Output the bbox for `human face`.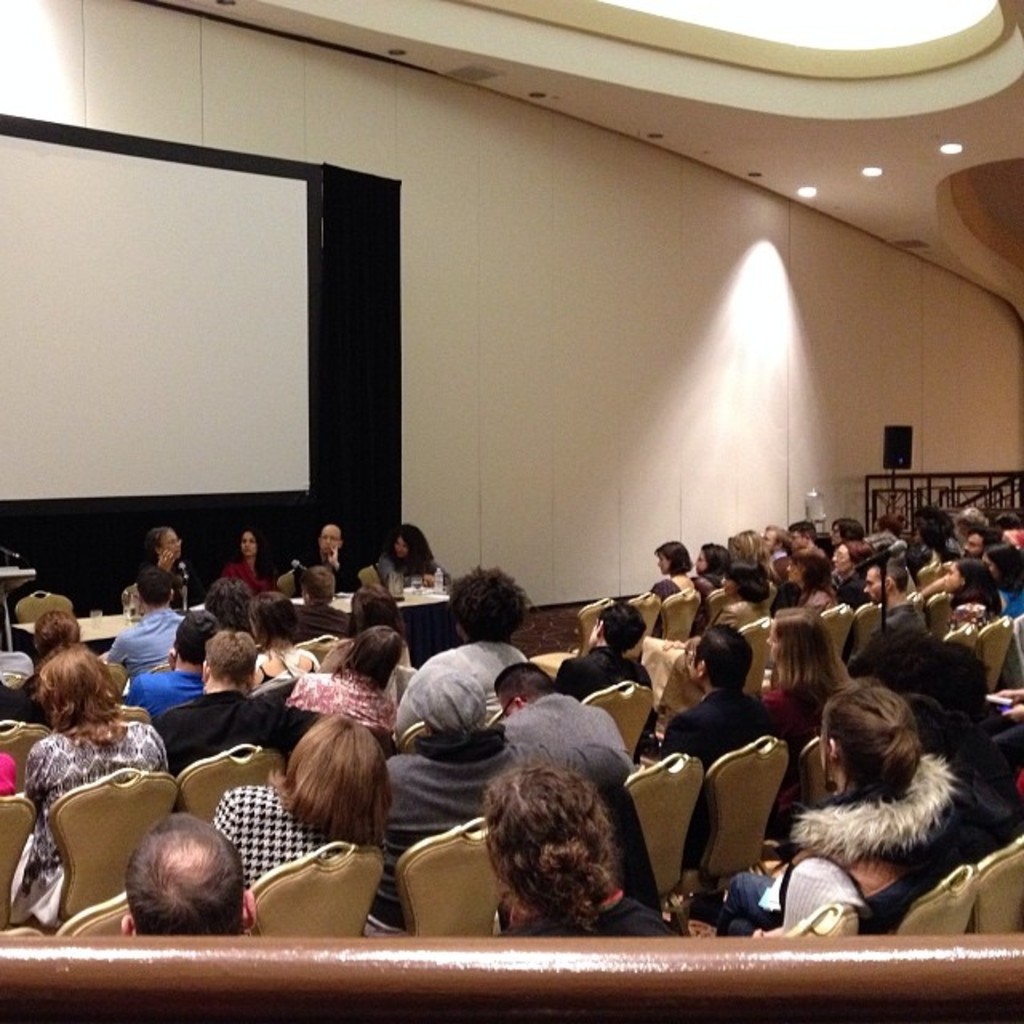
select_region(166, 528, 181, 558).
